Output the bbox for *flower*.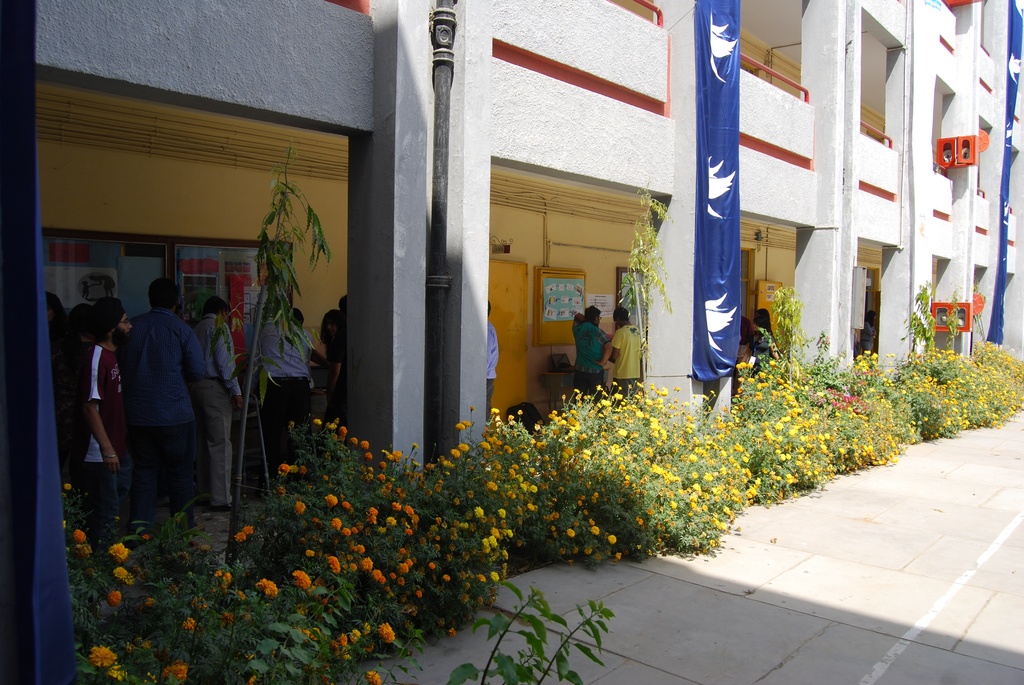
box=[236, 530, 246, 542].
